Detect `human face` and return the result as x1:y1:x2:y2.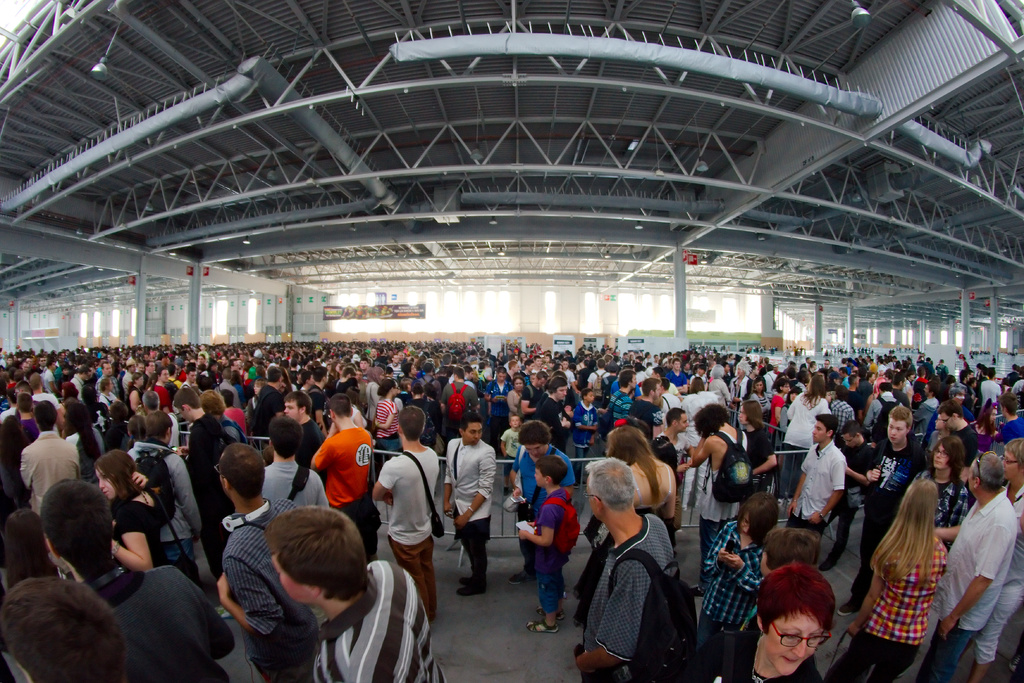
93:467:115:500.
